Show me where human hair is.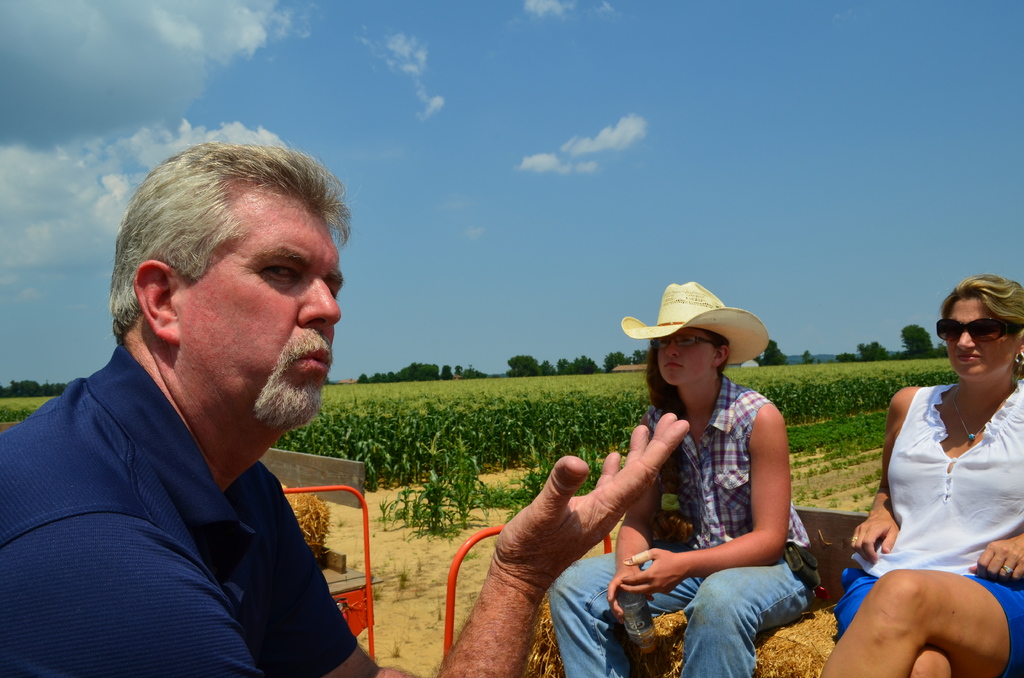
human hair is at crop(939, 270, 1023, 325).
